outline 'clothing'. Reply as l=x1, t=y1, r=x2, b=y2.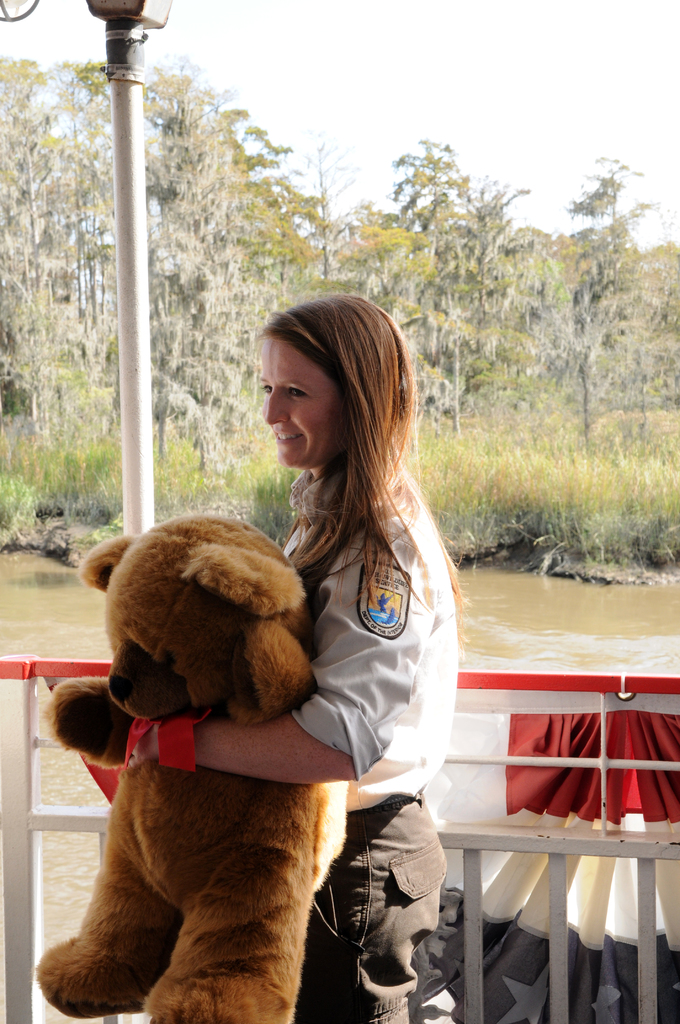
l=274, t=468, r=458, b=1023.
